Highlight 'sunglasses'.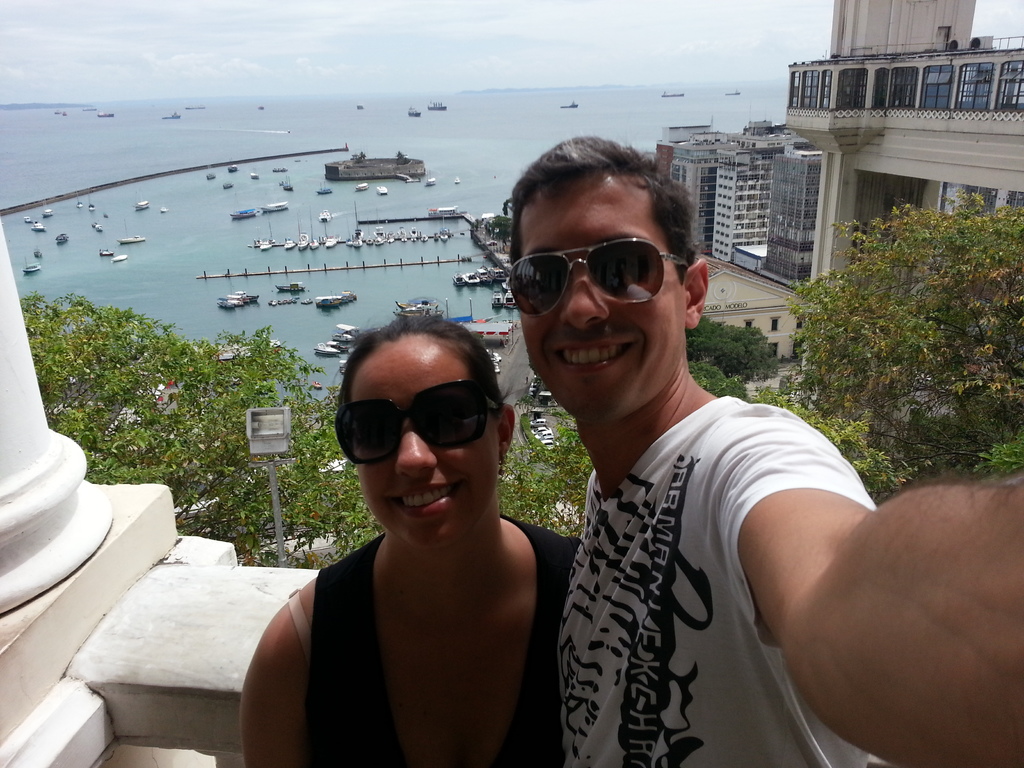
Highlighted region: 338, 382, 502, 464.
